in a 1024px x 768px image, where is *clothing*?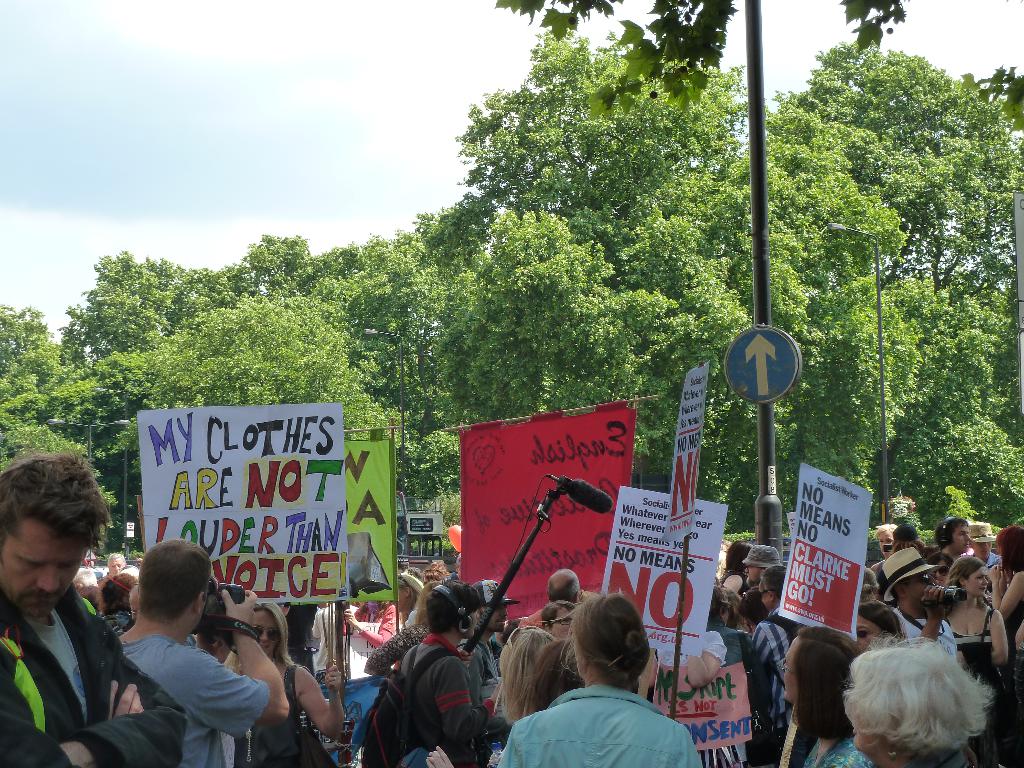
left=348, top=628, right=490, bottom=766.
